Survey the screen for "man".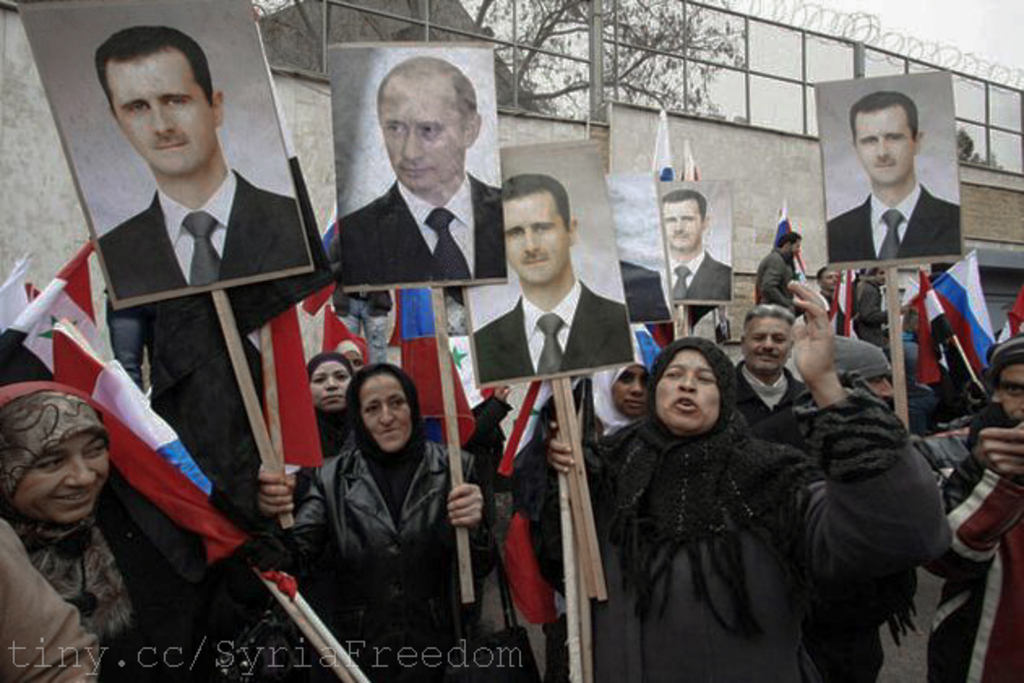
Survey found: [331,234,393,362].
